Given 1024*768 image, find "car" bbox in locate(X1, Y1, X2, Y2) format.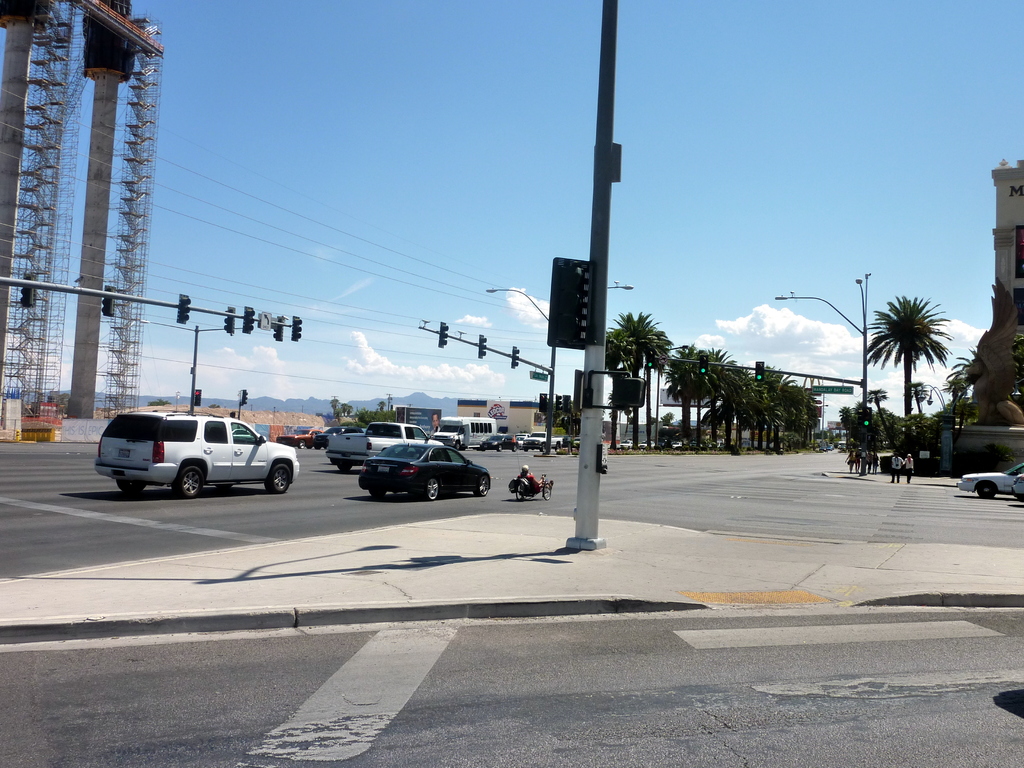
locate(1010, 470, 1023, 495).
